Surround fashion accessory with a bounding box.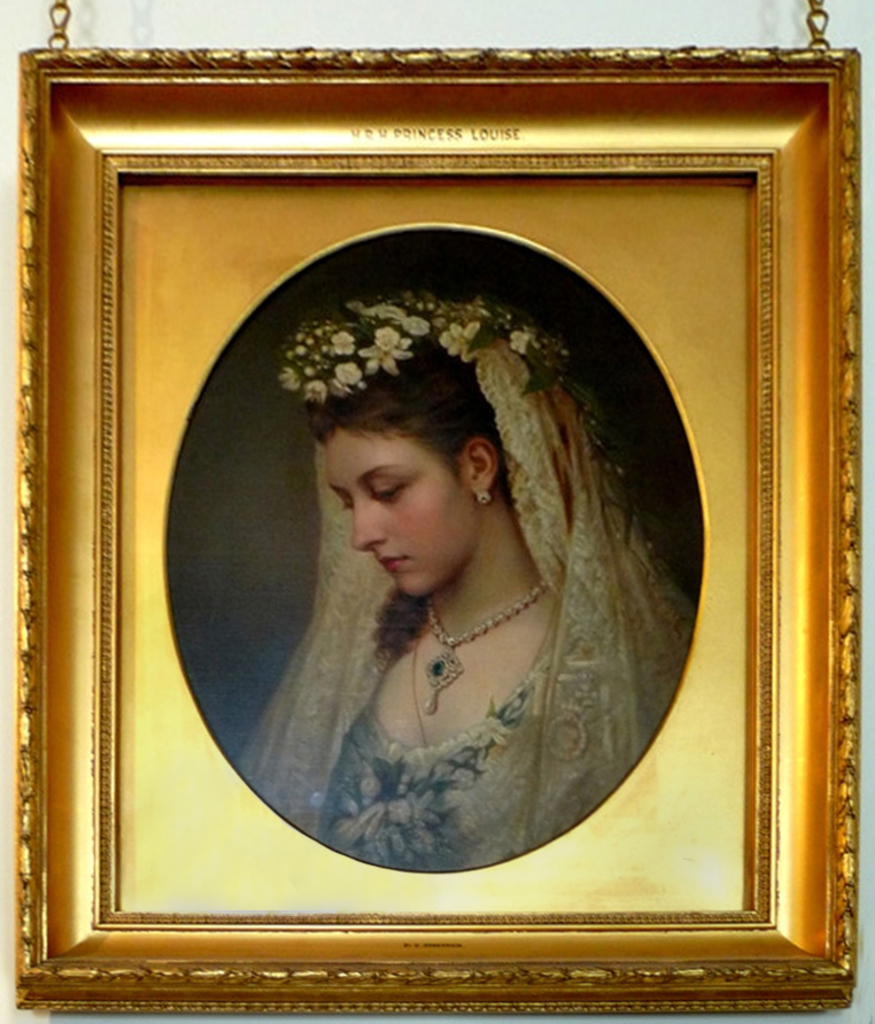
280,294,586,413.
